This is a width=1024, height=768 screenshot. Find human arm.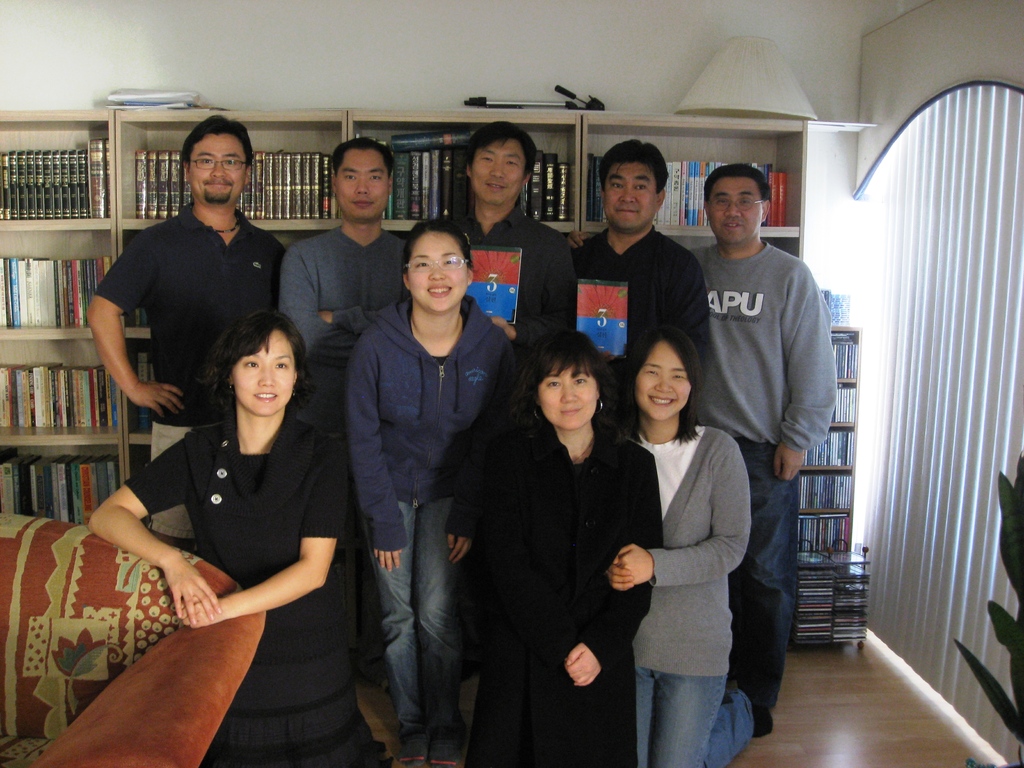
Bounding box: (x1=602, y1=555, x2=635, y2=592).
